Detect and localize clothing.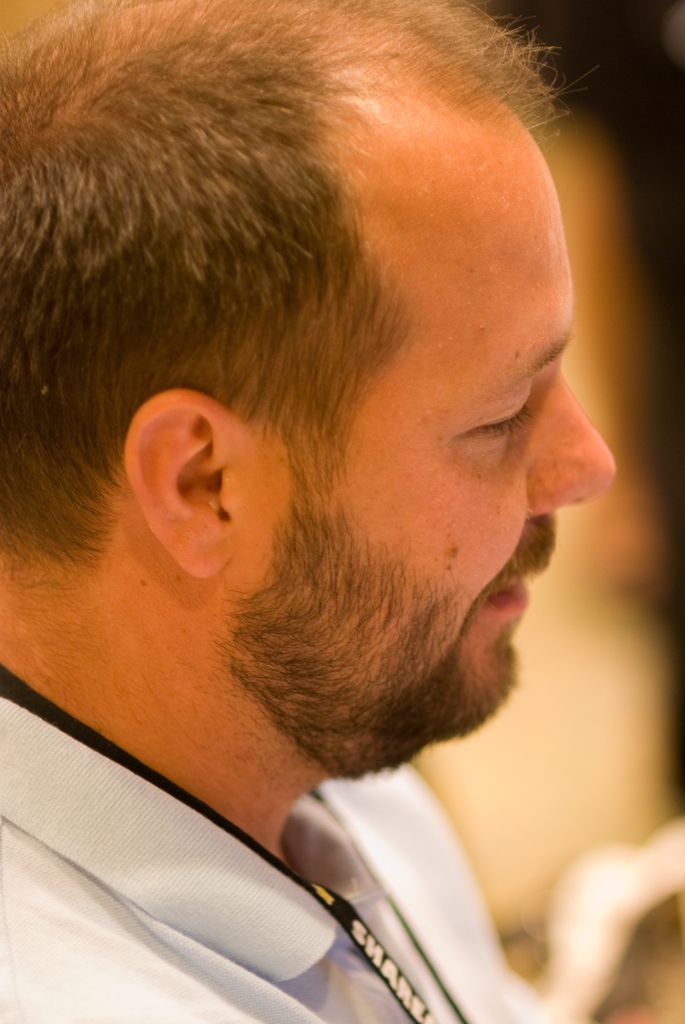
Localized at (0,666,554,1023).
